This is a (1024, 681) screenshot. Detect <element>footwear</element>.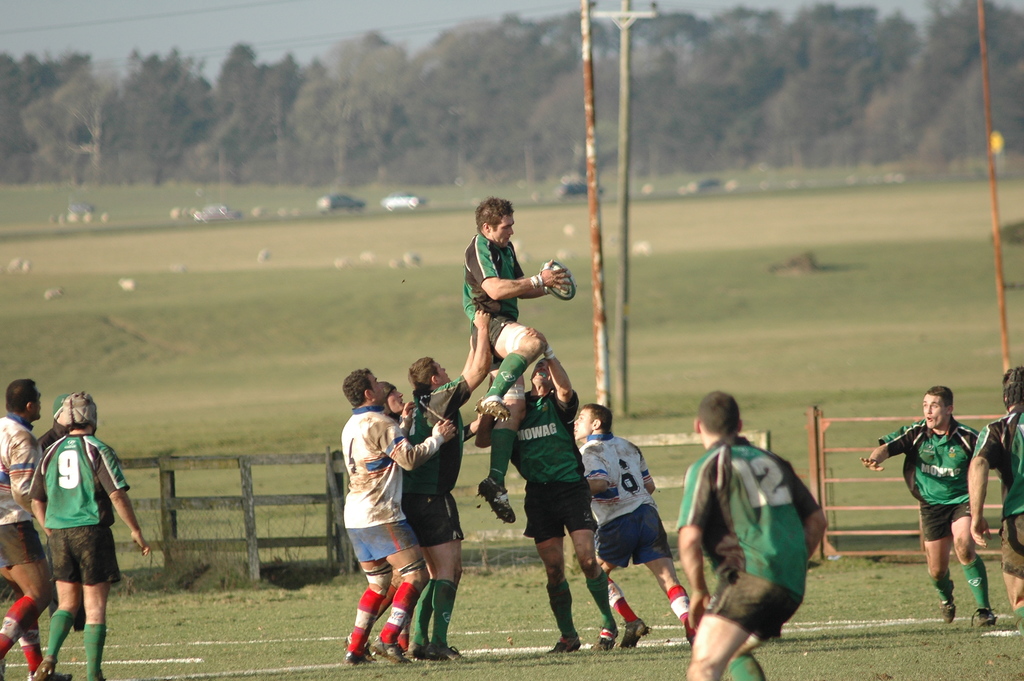
<box>31,671,72,680</box>.
